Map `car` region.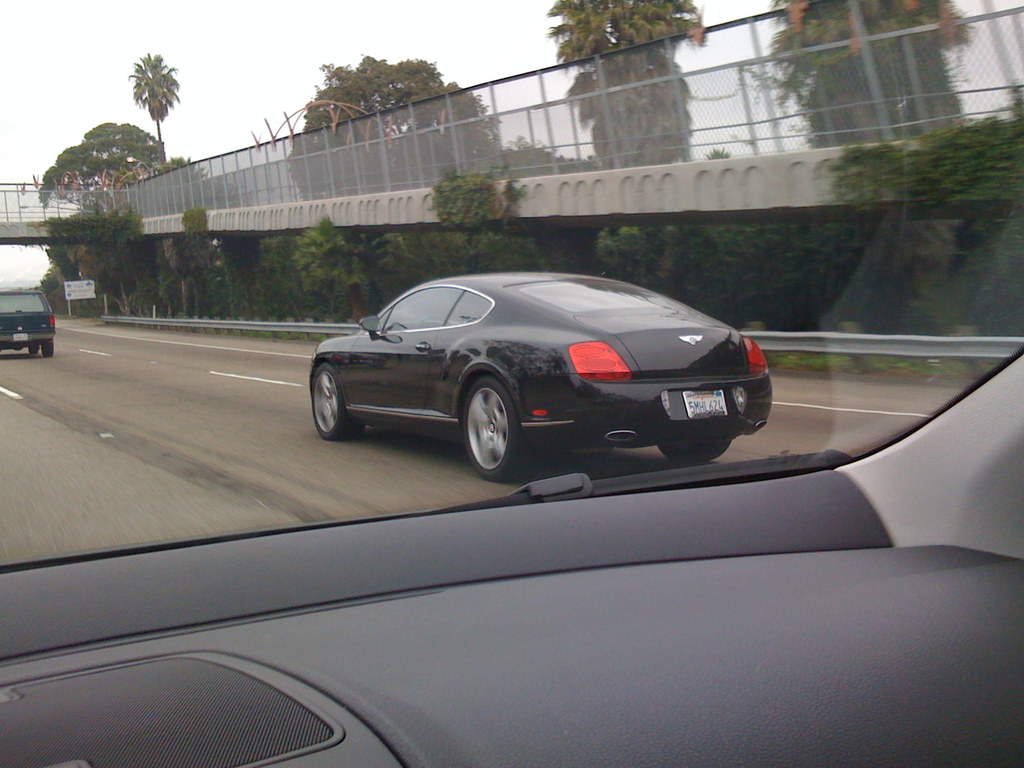
Mapped to BBox(0, 0, 1023, 767).
